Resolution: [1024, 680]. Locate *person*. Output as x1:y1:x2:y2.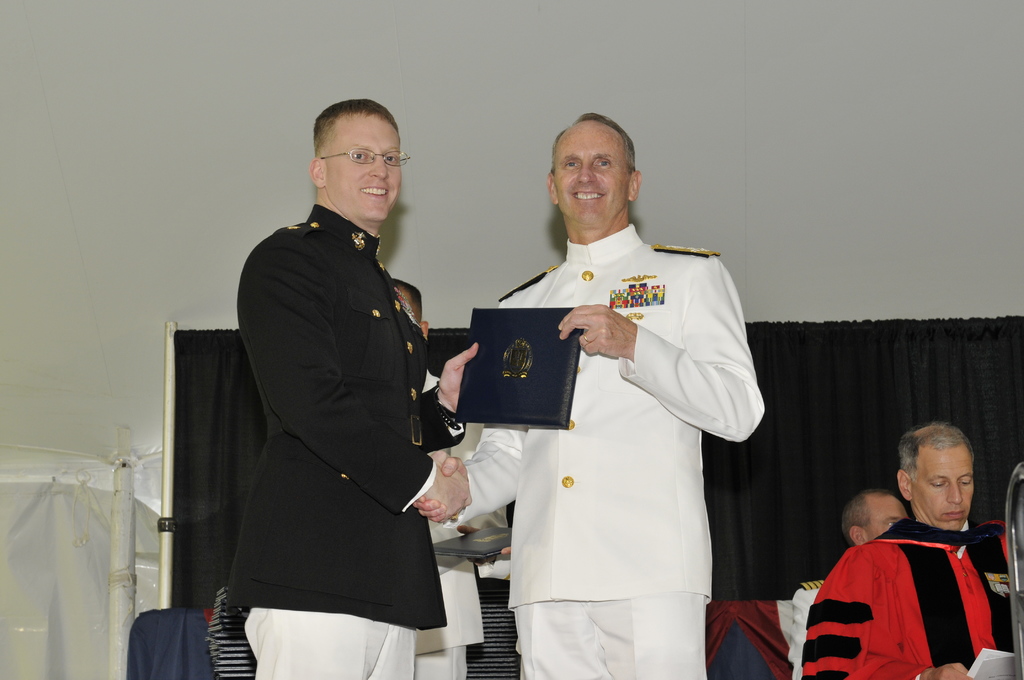
328:266:532:679.
